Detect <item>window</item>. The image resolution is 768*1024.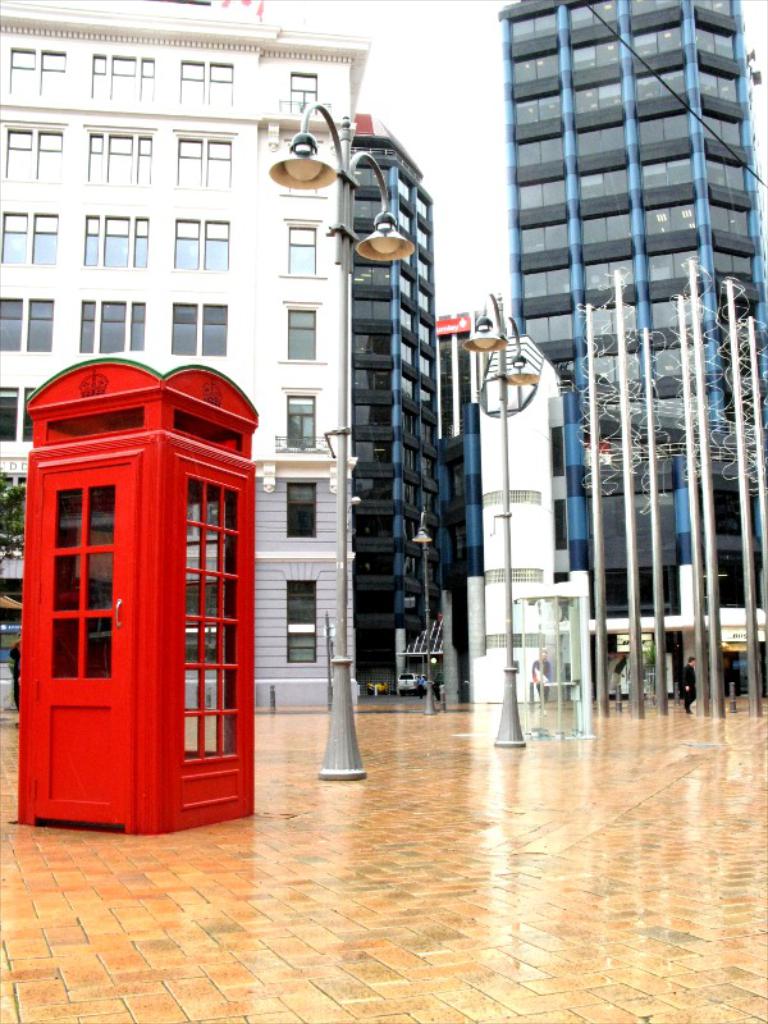
detection(580, 256, 634, 288).
